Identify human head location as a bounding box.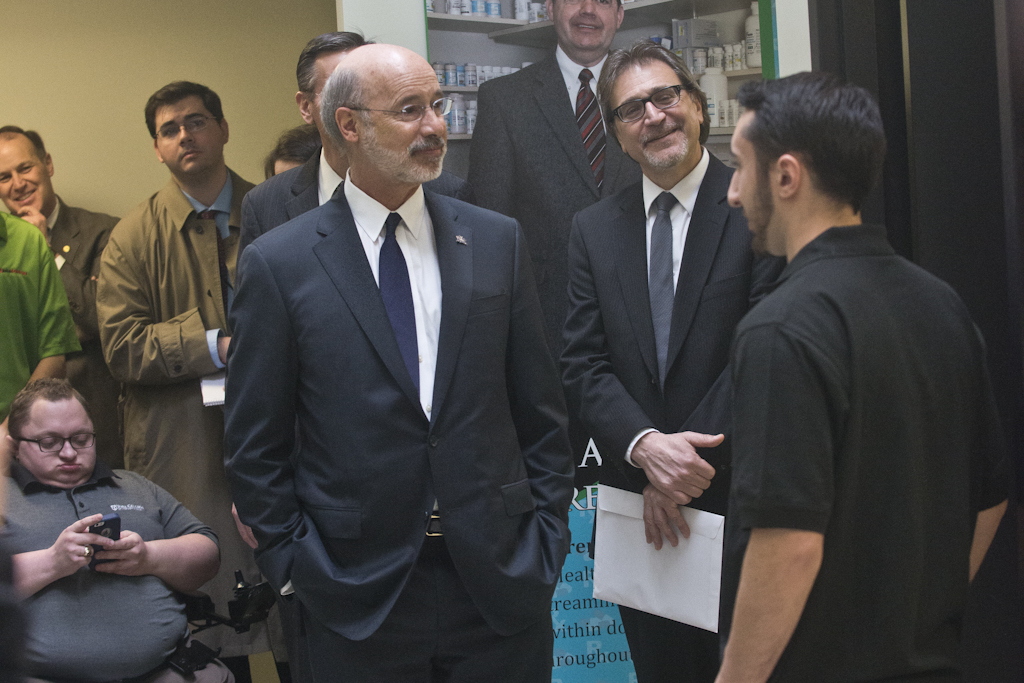
142:80:230:176.
